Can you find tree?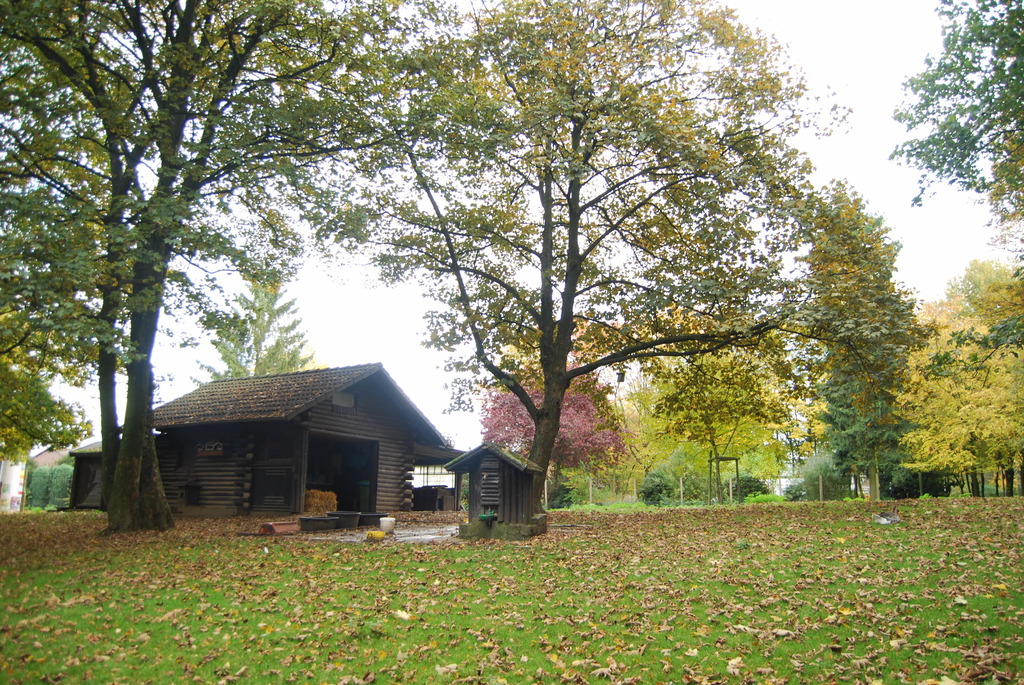
Yes, bounding box: x1=506 y1=364 x2=627 y2=499.
